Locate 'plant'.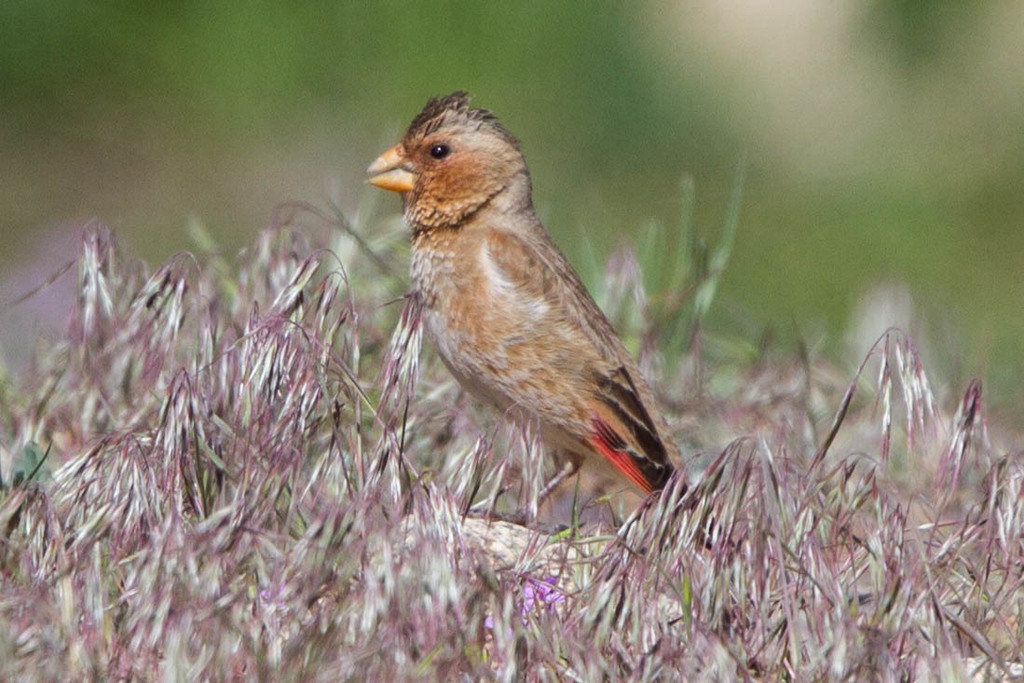
Bounding box: (x1=0, y1=217, x2=429, y2=676).
